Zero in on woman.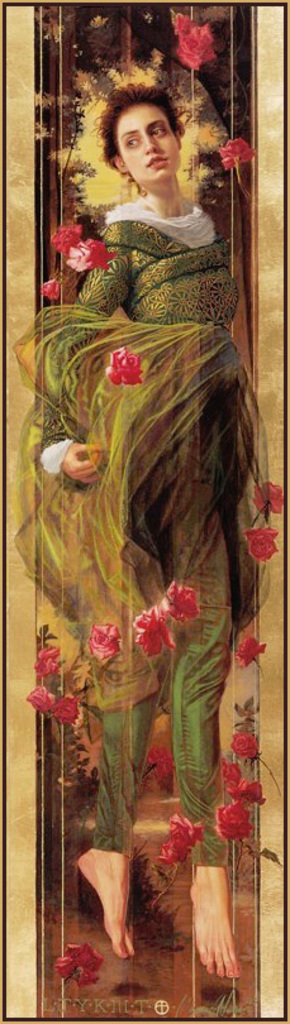
Zeroed in: region(48, 114, 242, 799).
